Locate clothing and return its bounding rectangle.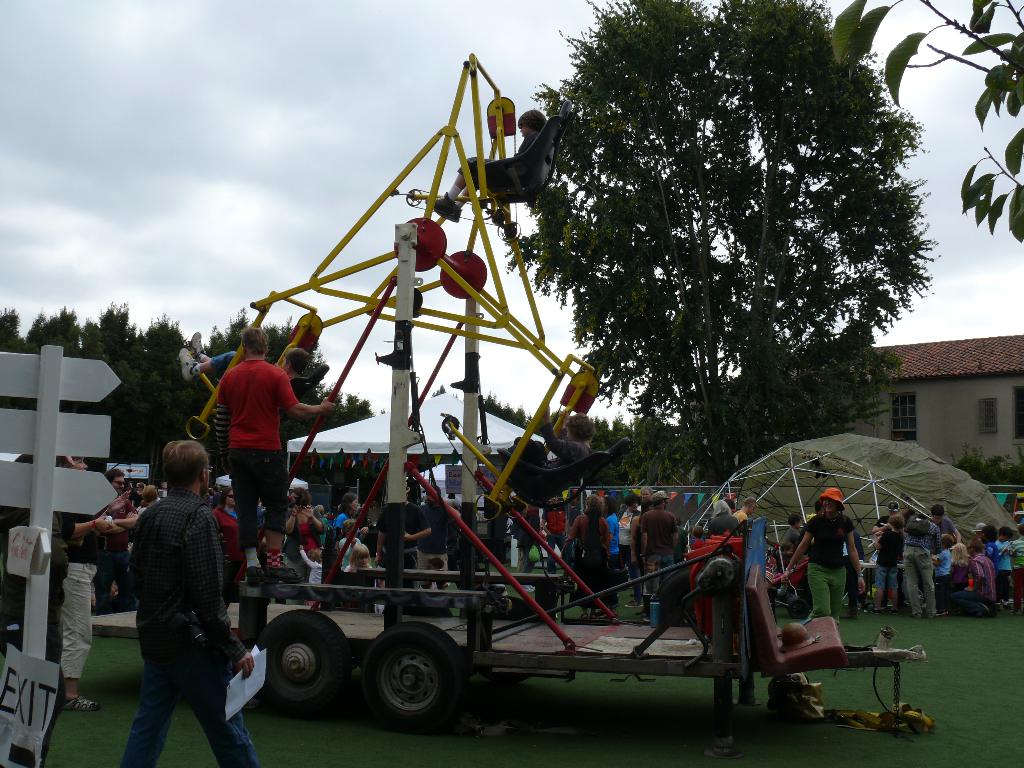
locate(643, 507, 676, 585).
